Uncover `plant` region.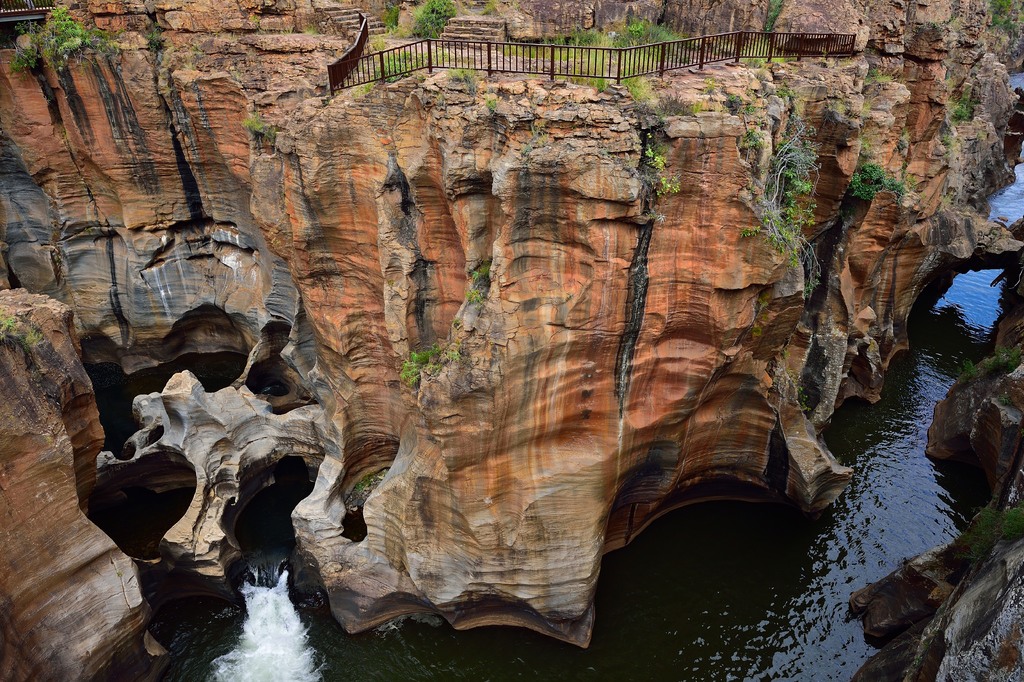
Uncovered: (left=748, top=128, right=766, bottom=147).
